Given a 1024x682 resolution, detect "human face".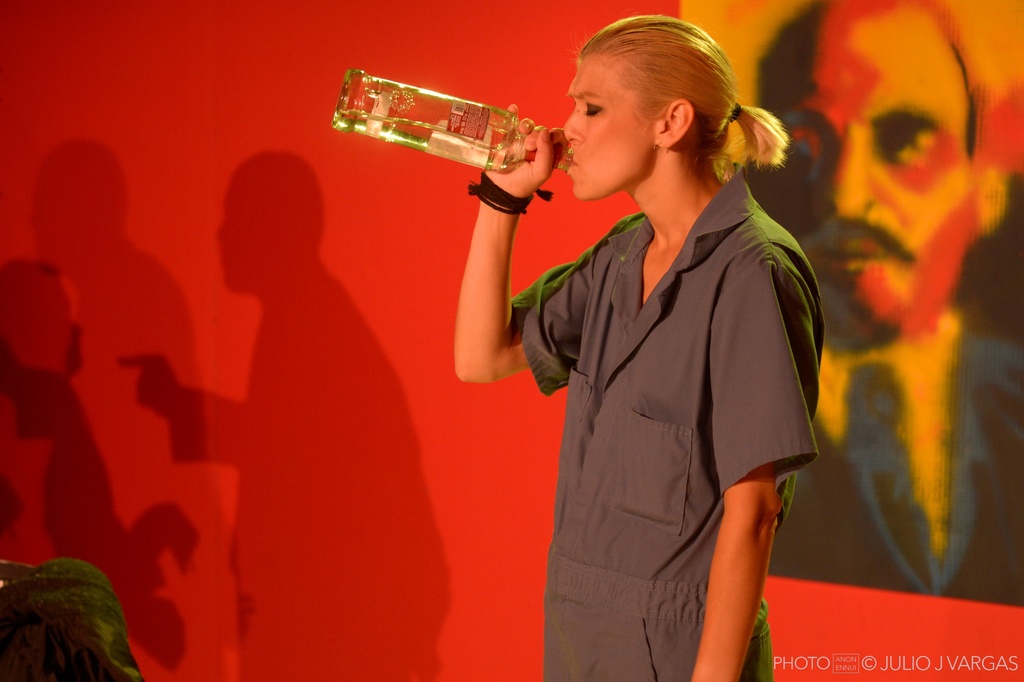
{"x1": 745, "y1": 10, "x2": 977, "y2": 332}.
